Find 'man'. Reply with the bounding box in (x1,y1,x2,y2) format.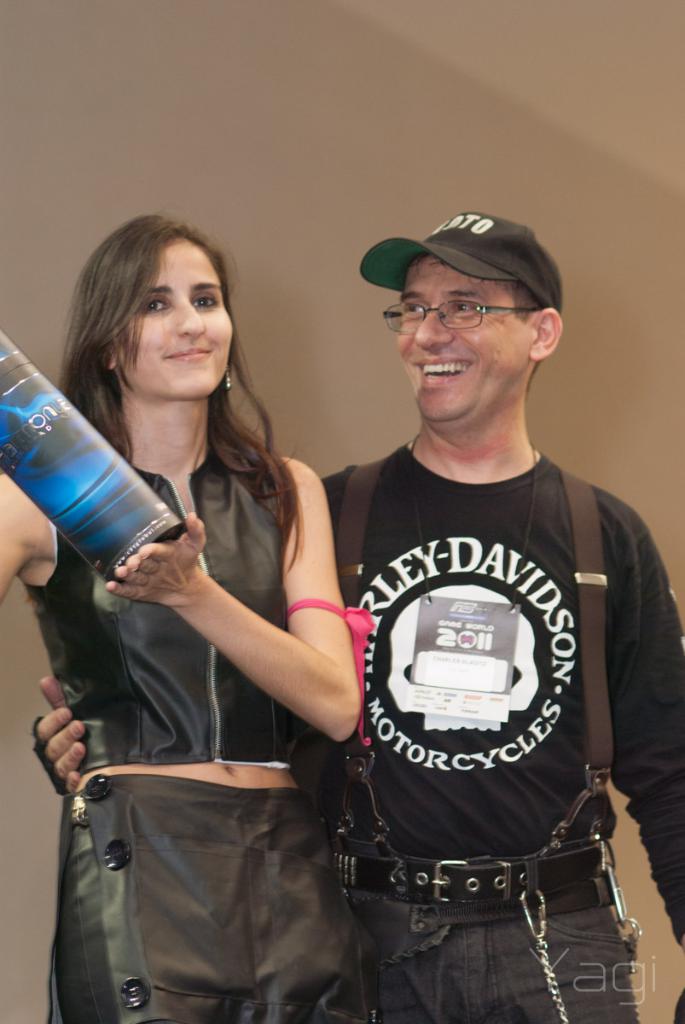
(18,201,684,1023).
